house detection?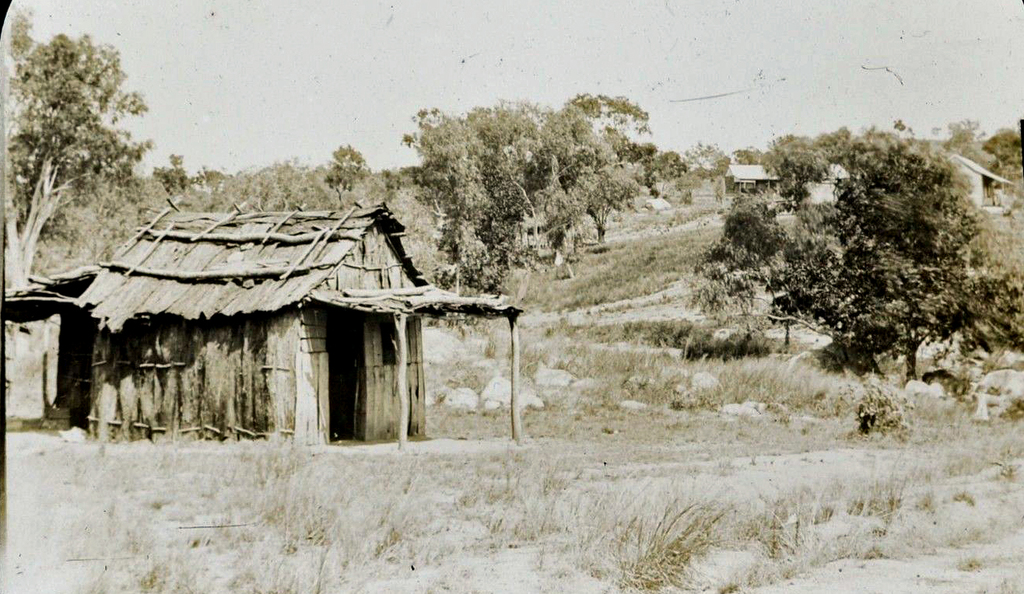
rect(77, 202, 521, 449)
